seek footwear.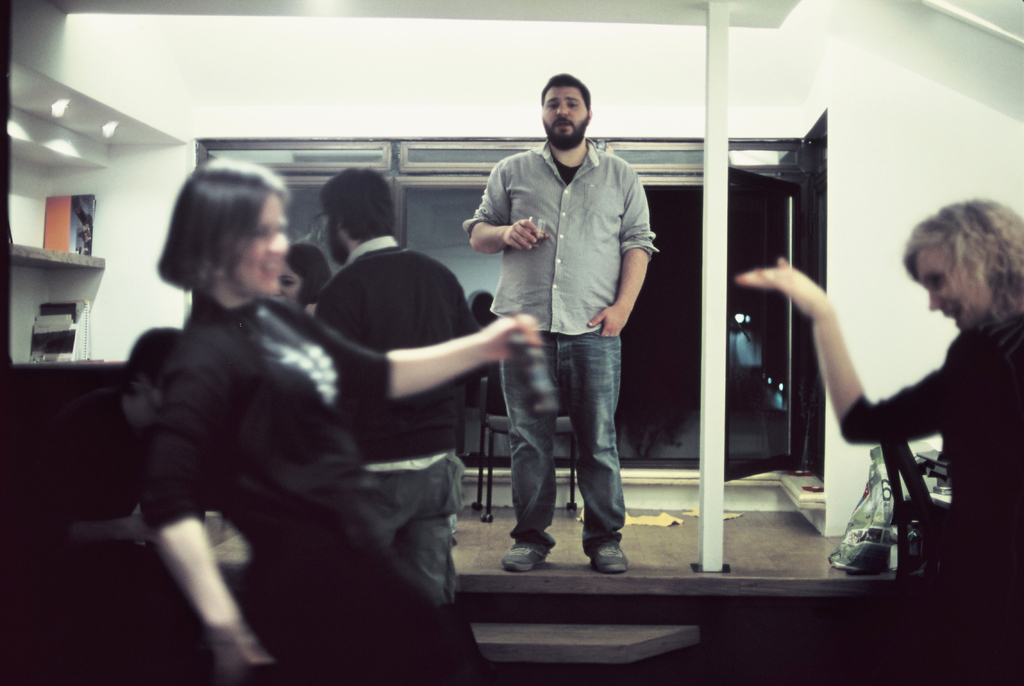
{"x1": 595, "y1": 547, "x2": 637, "y2": 573}.
